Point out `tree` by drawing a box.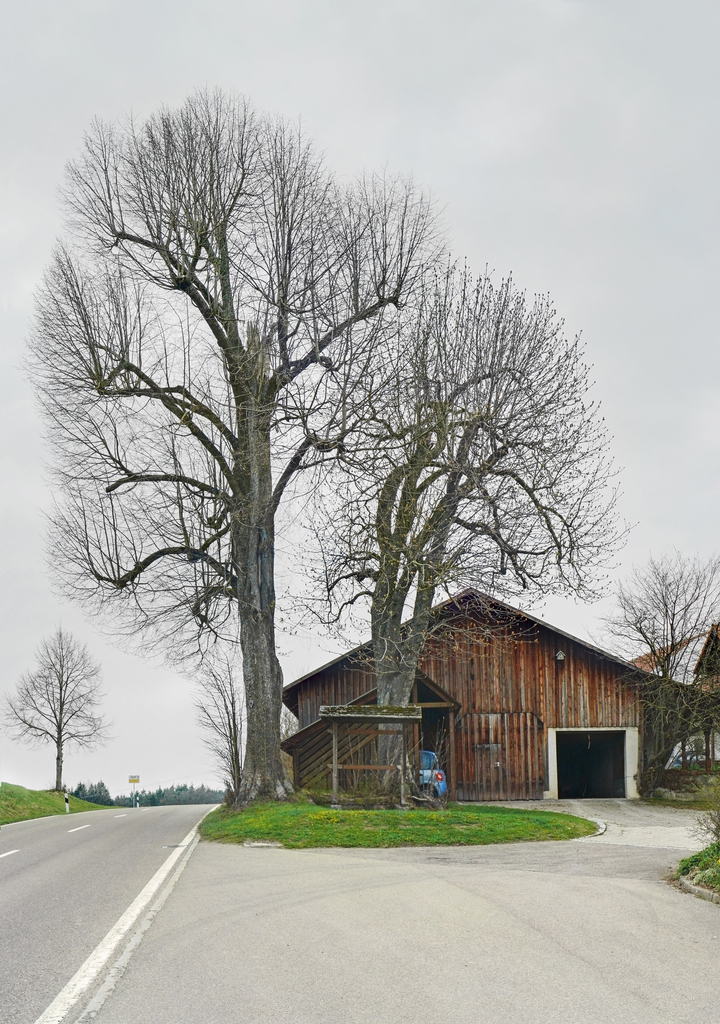
179, 657, 245, 797.
